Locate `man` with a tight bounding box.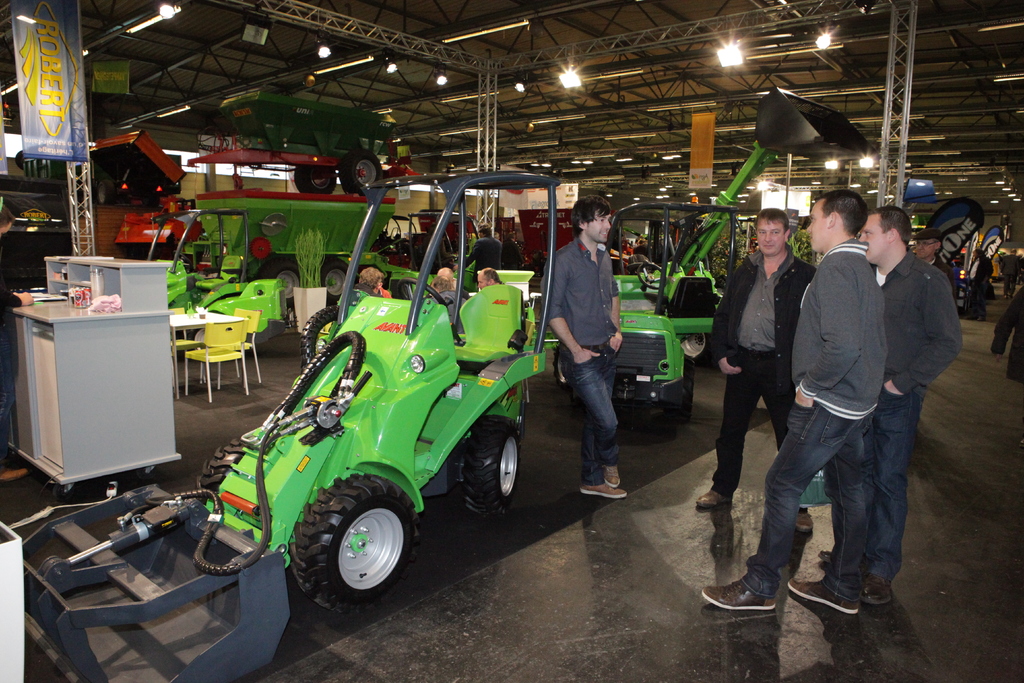
(x1=972, y1=243, x2=996, y2=323).
